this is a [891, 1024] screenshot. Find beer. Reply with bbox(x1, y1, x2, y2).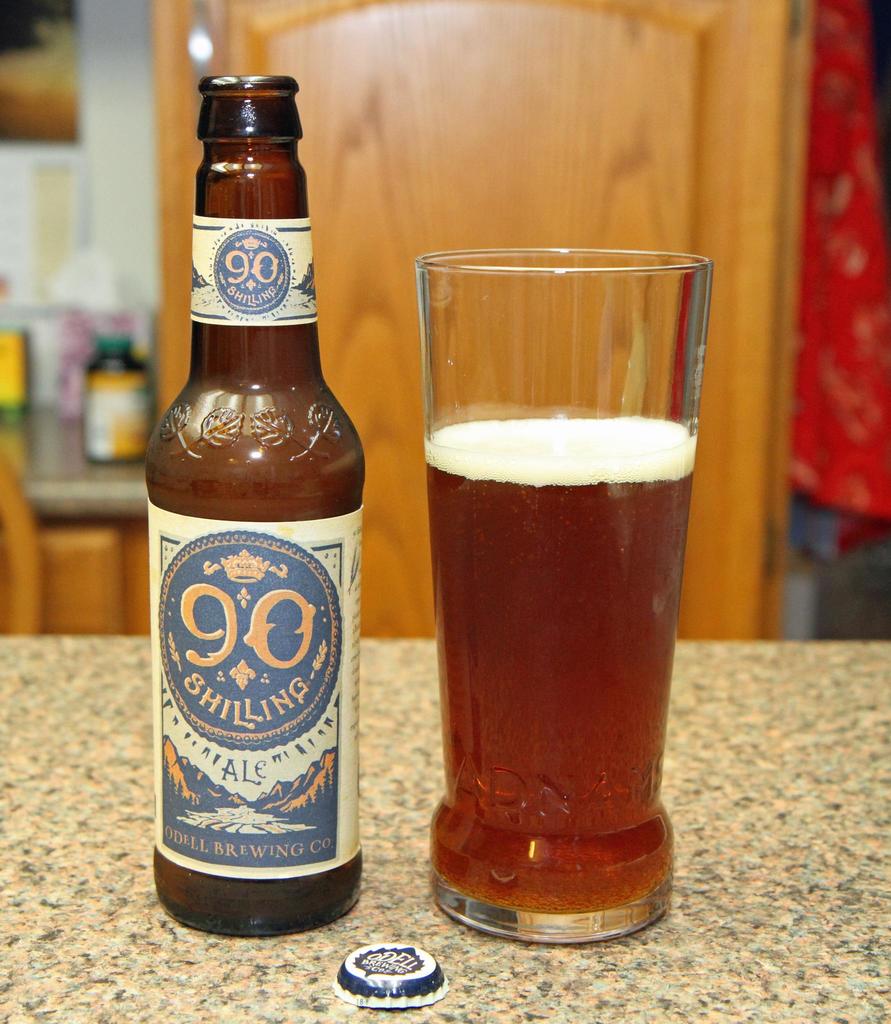
bbox(154, 76, 362, 938).
